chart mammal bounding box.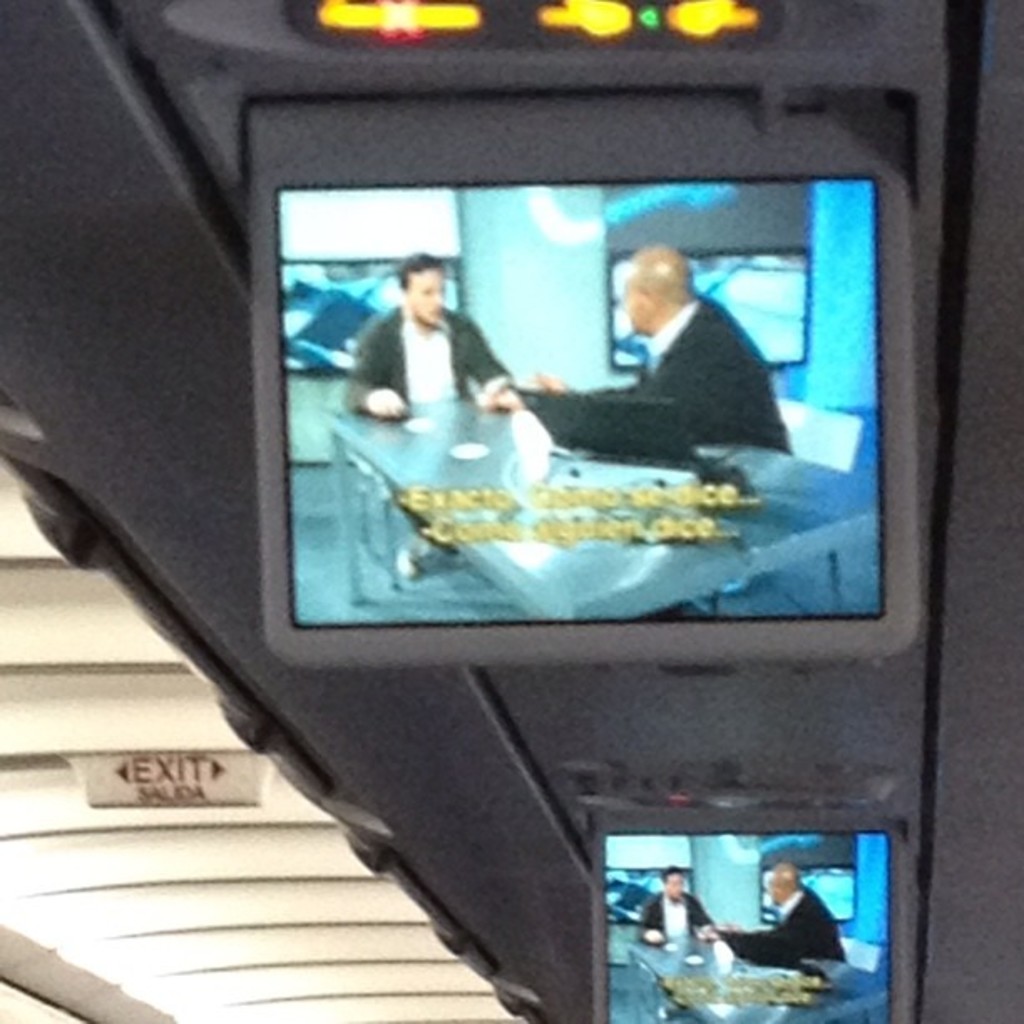
Charted: pyautogui.locateOnScreen(584, 243, 795, 499).
